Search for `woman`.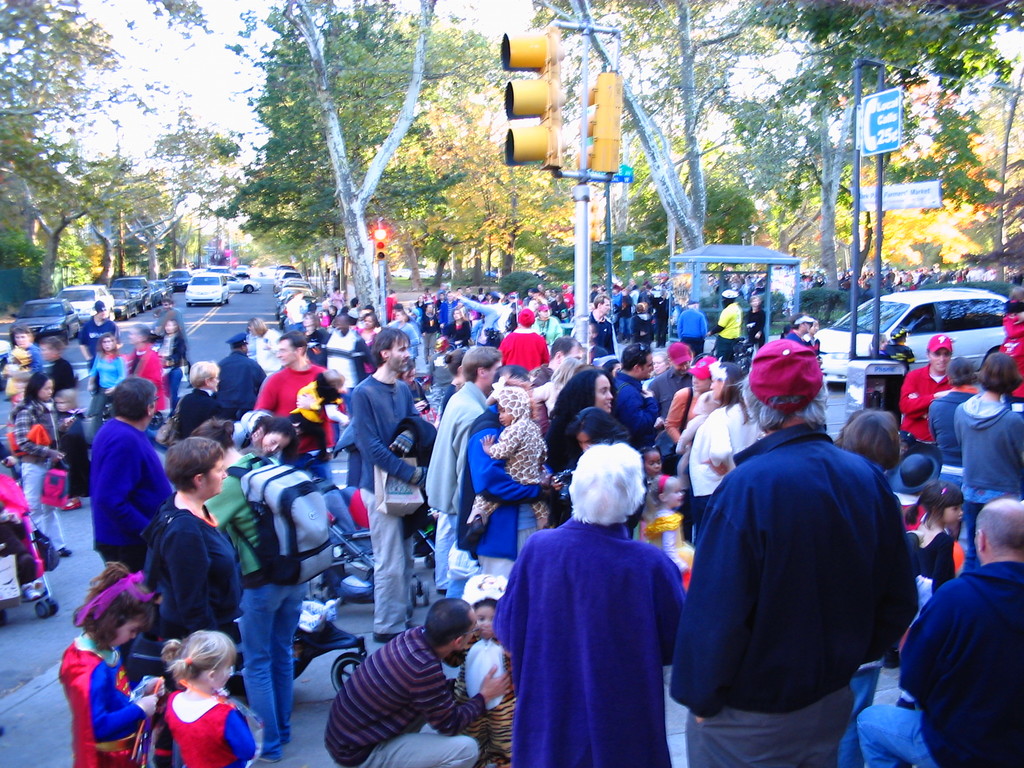
Found at <region>569, 404, 647, 543</region>.
